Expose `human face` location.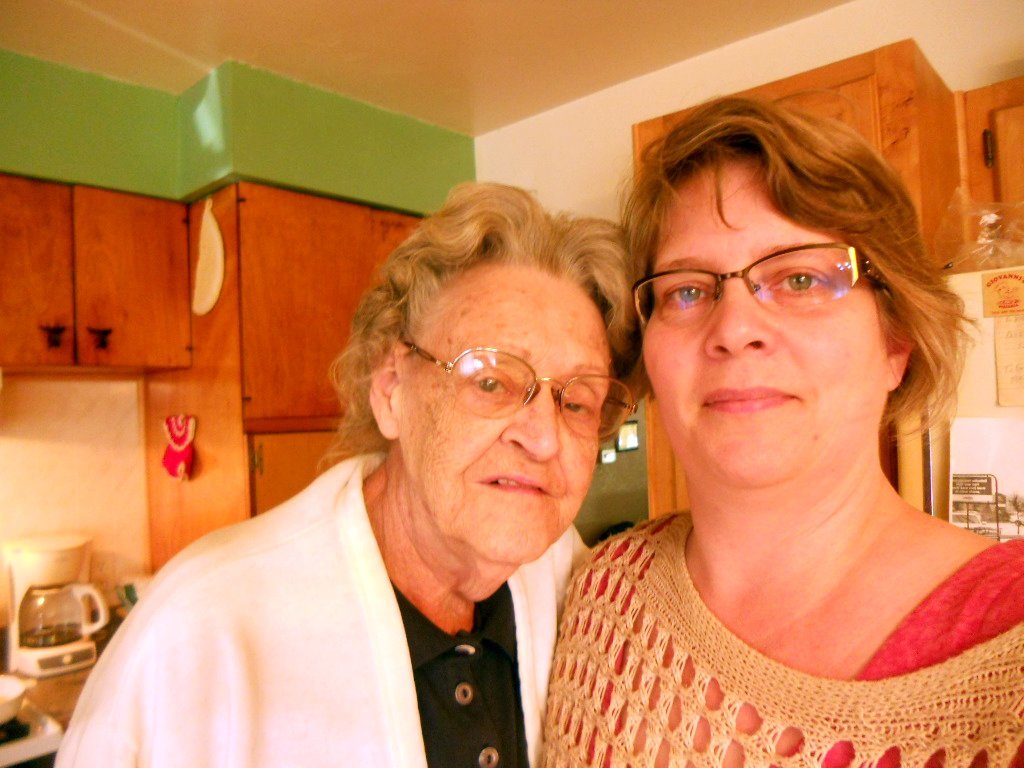
Exposed at bbox=[387, 266, 613, 569].
